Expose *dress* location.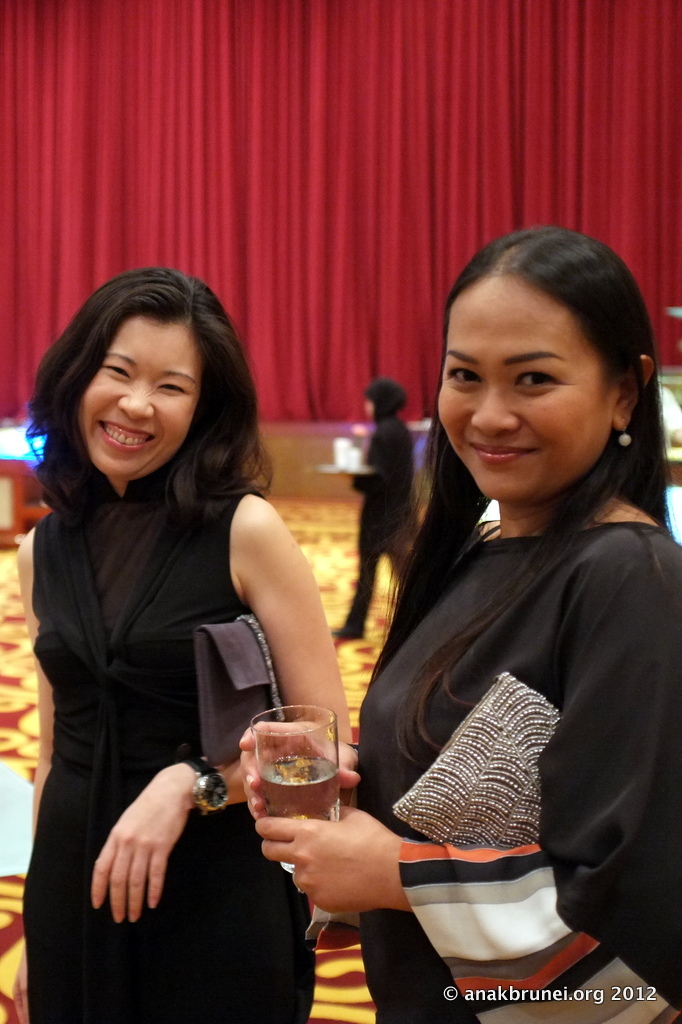
Exposed at 20 478 318 1023.
